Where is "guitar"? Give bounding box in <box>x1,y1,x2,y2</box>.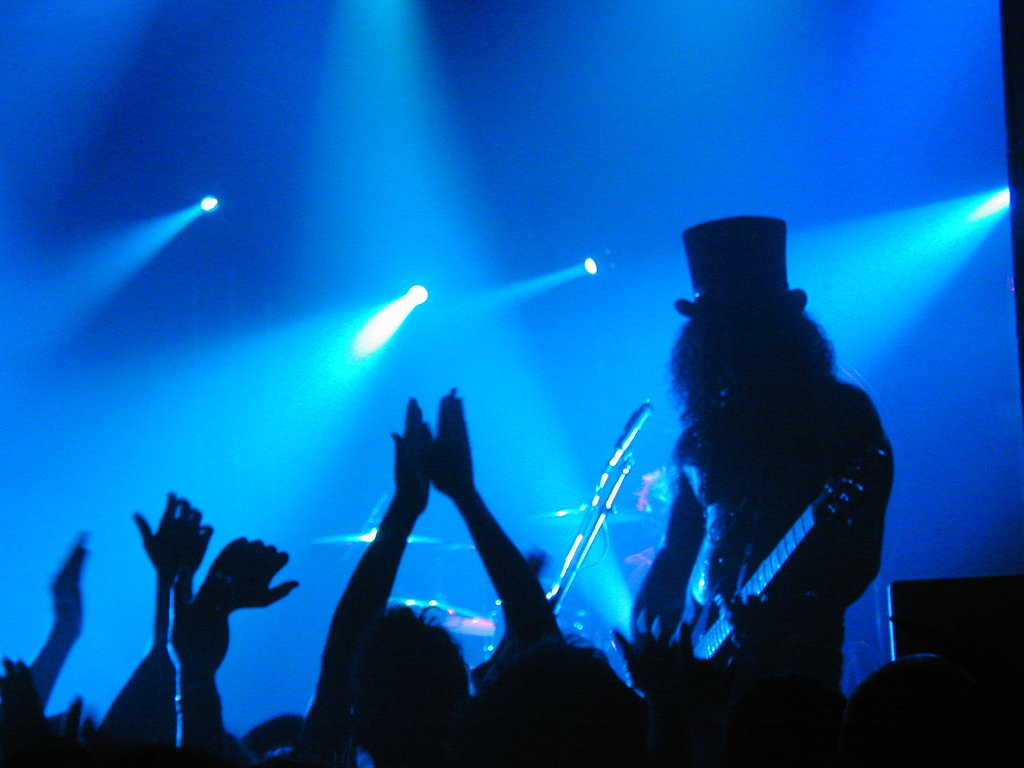
<box>685,444,886,669</box>.
